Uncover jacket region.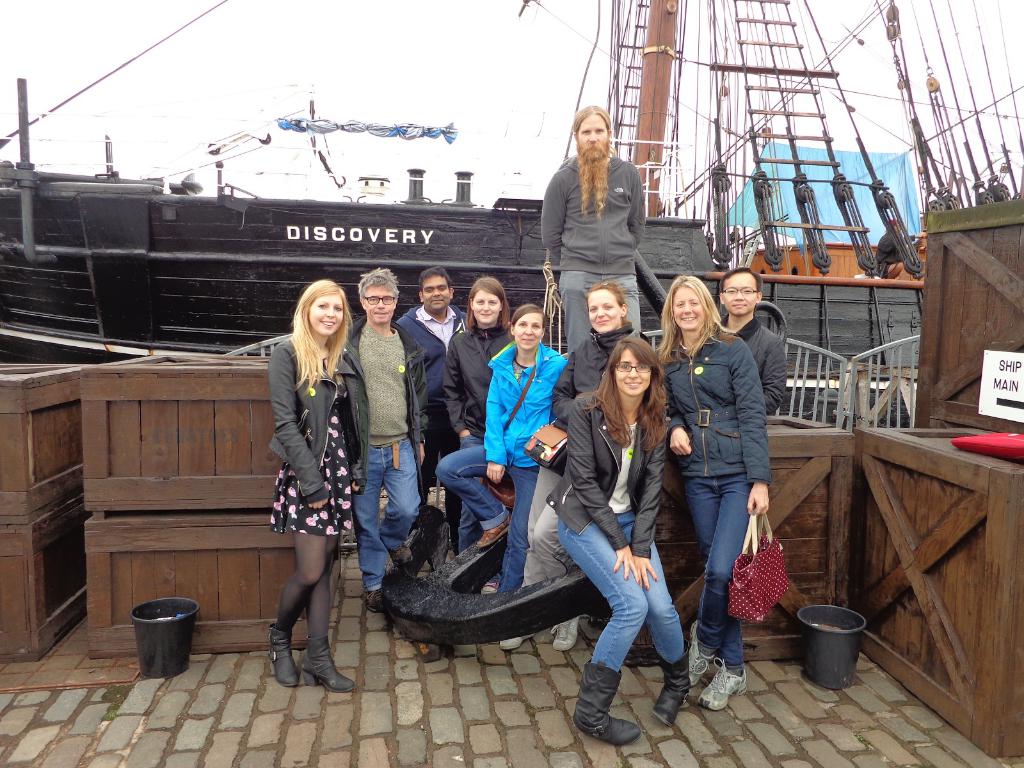
Uncovered: x1=548 y1=326 x2=636 y2=434.
